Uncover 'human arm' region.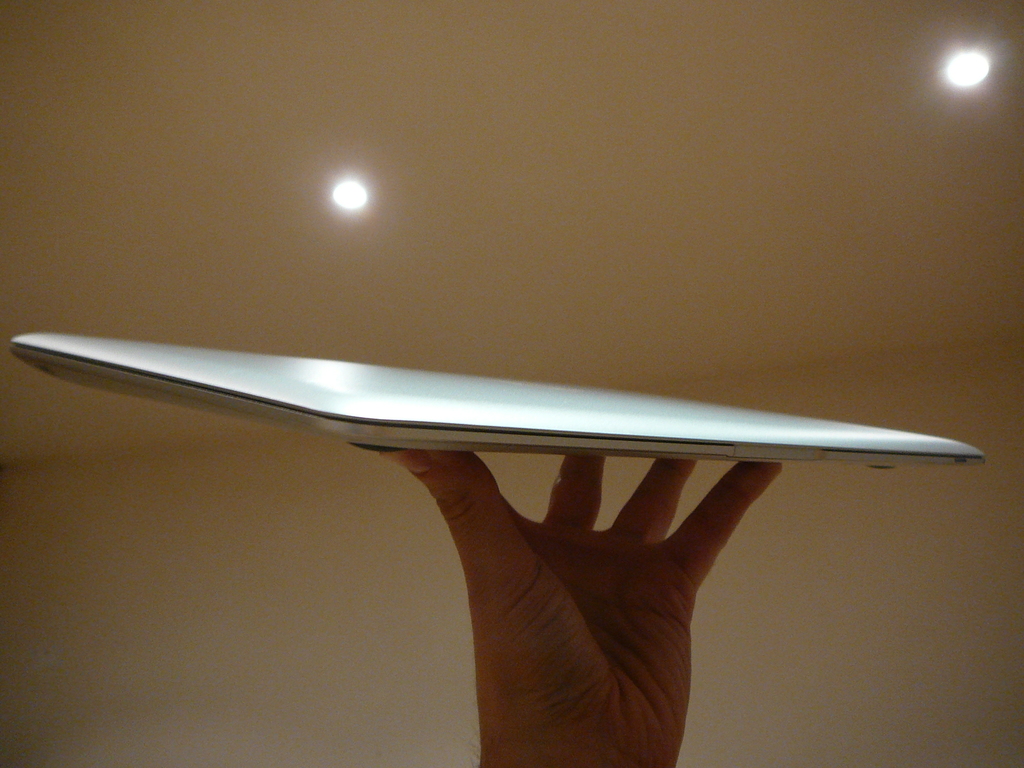
Uncovered: bbox=[380, 454, 783, 767].
